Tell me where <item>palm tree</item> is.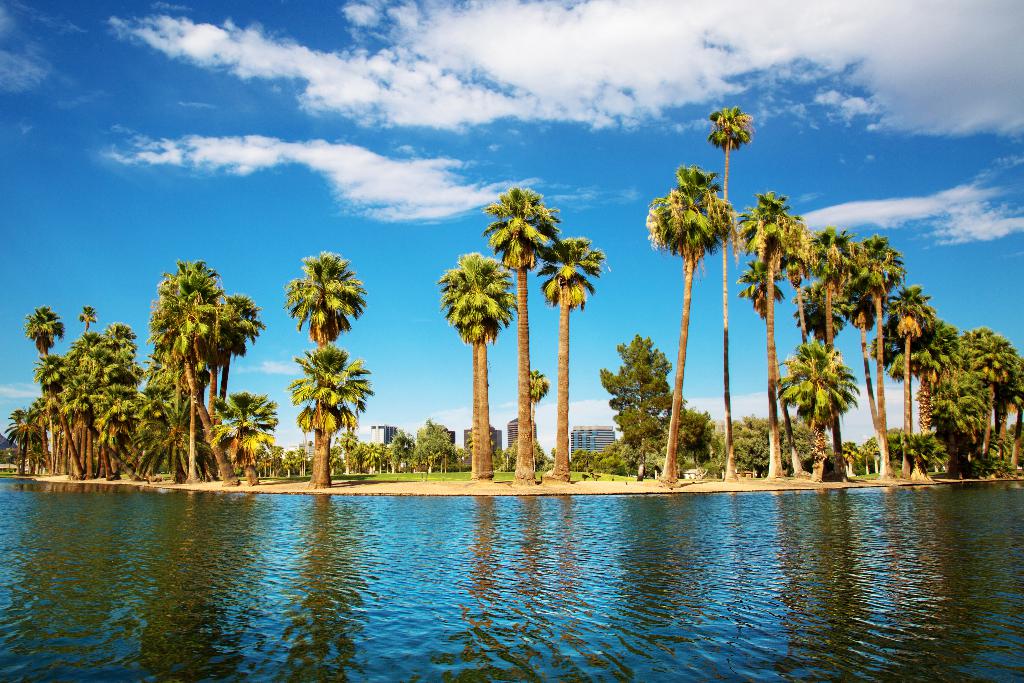
<item>palm tree</item> is at [125, 395, 177, 478].
